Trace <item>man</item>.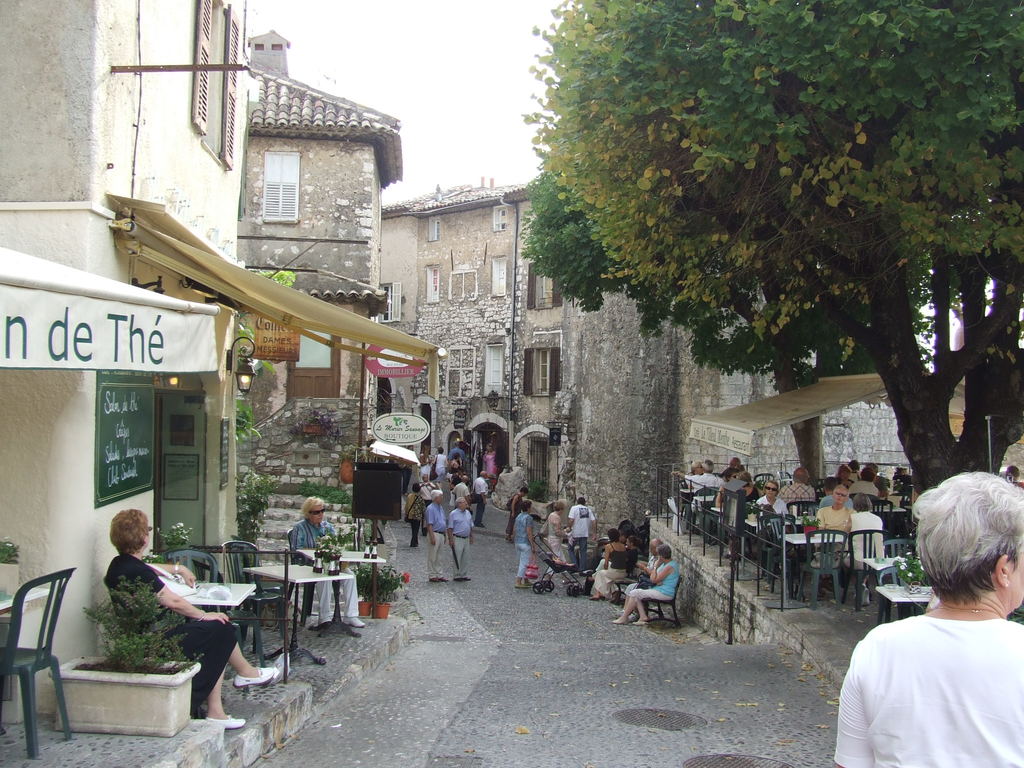
Traced to BBox(474, 473, 486, 529).
